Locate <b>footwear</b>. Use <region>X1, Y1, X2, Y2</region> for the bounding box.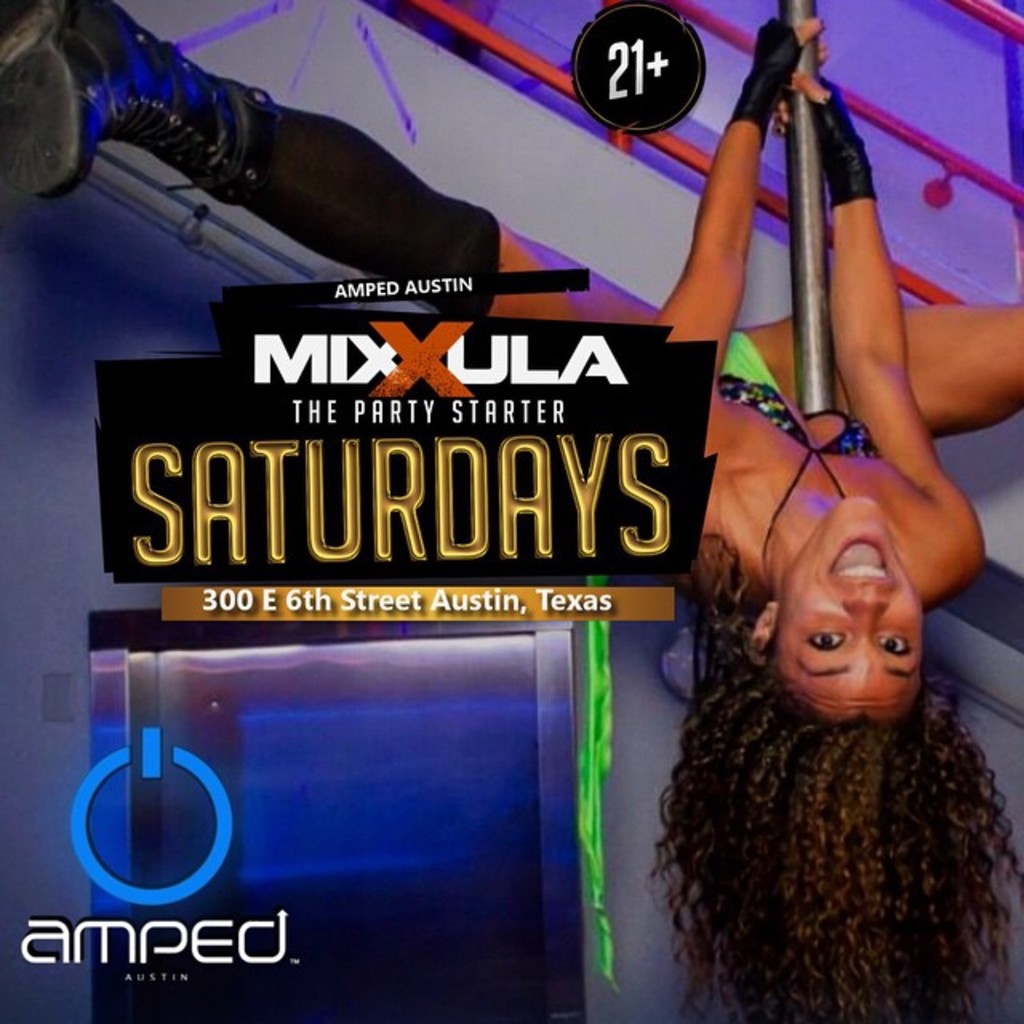
<region>2, 0, 277, 211</region>.
